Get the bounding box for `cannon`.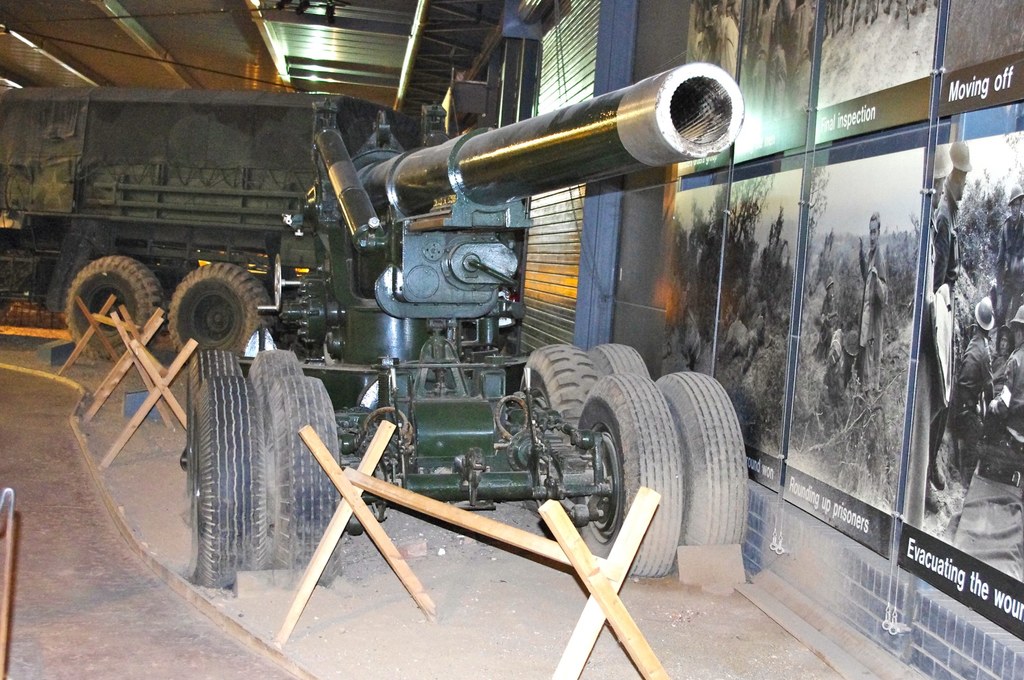
x1=176 y1=63 x2=753 y2=594.
